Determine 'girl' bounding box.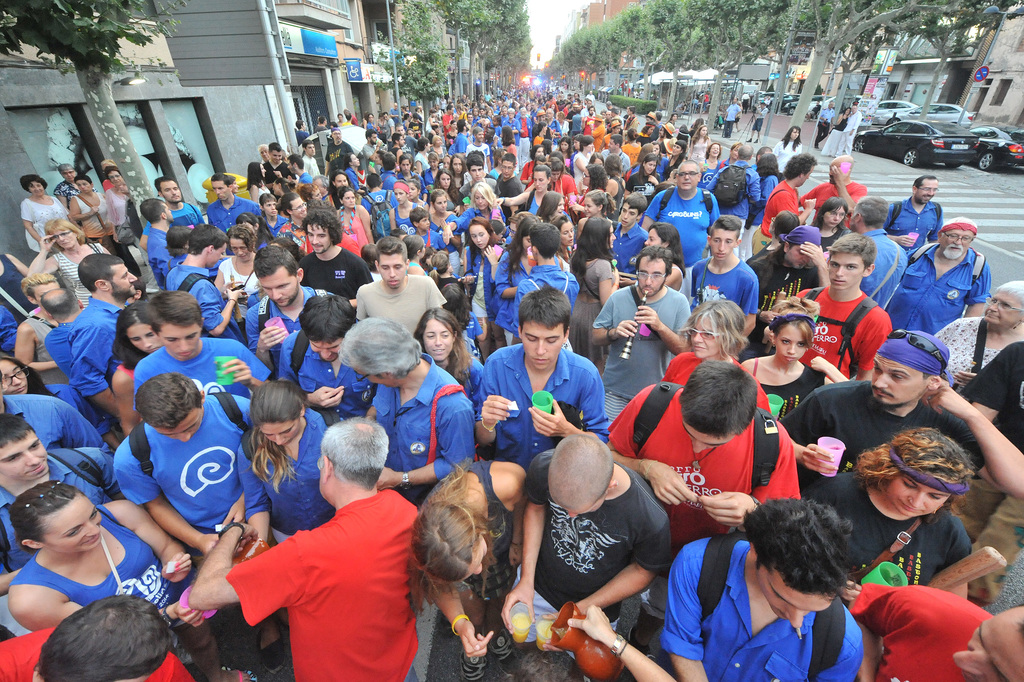
Determined: select_region(739, 294, 850, 422).
